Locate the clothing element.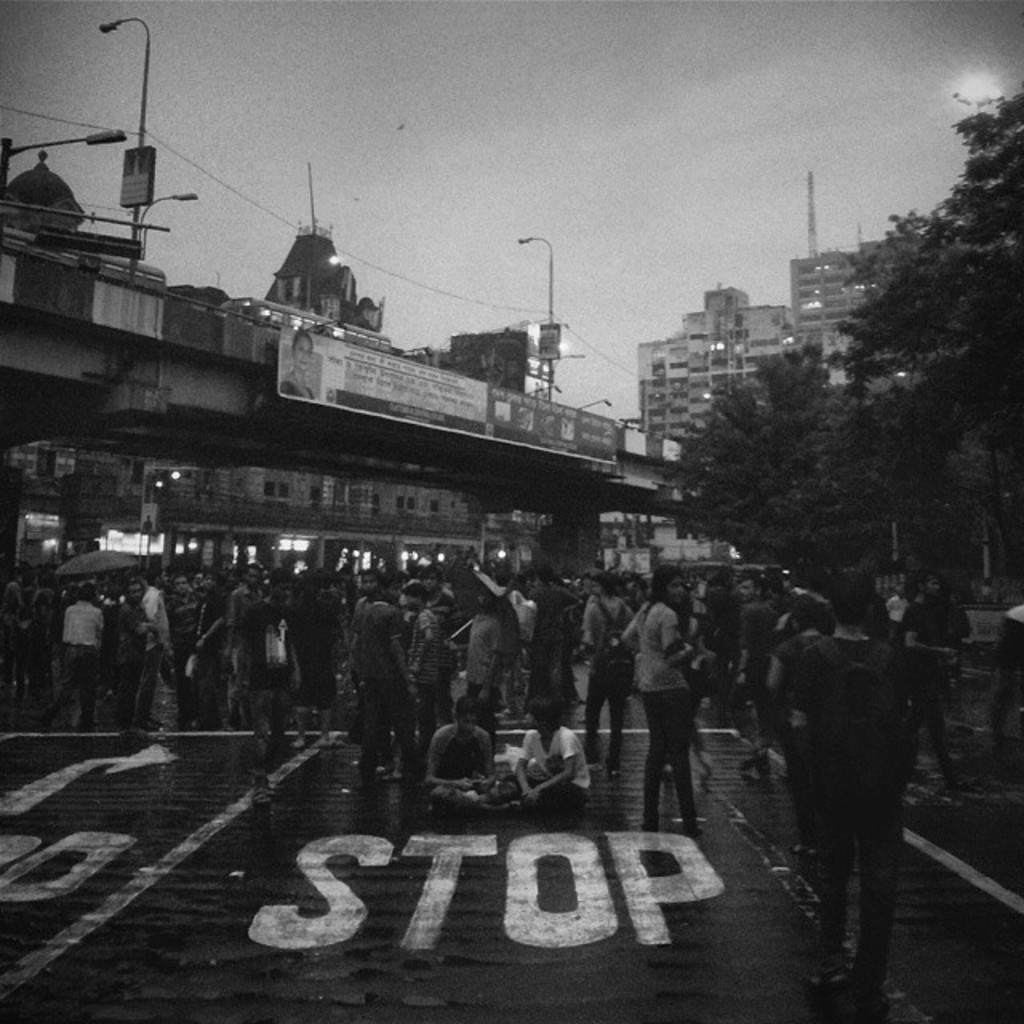
Element bbox: [left=336, top=590, right=429, bottom=786].
